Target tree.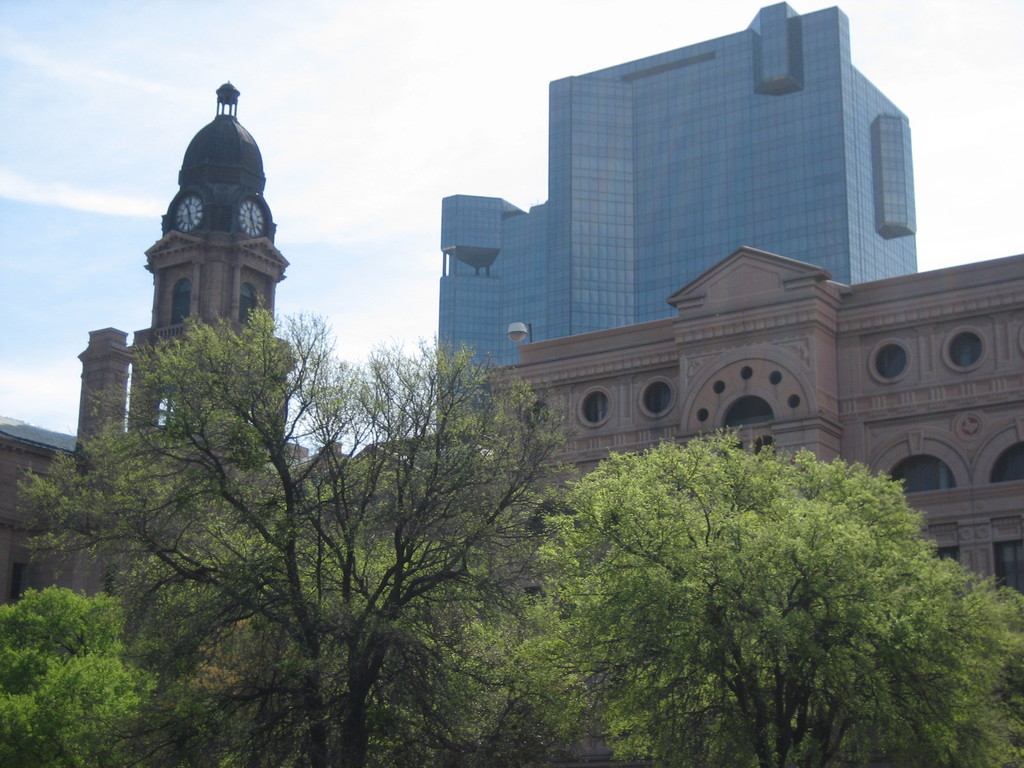
Target region: select_region(150, 654, 272, 767).
